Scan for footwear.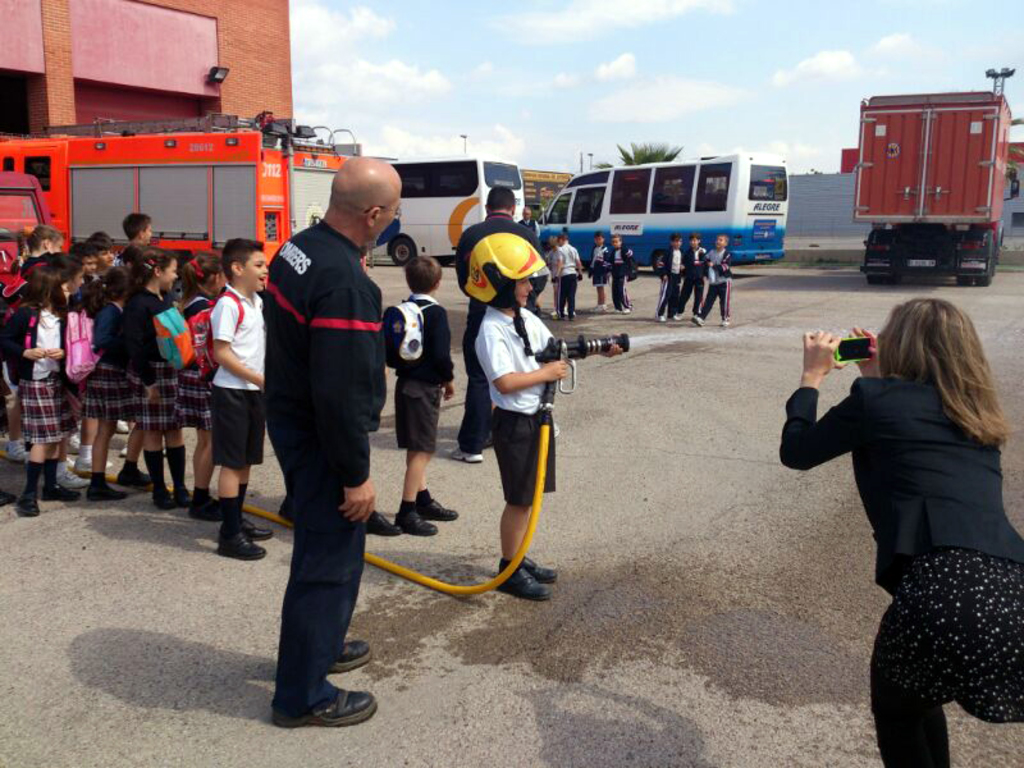
Scan result: <region>329, 644, 371, 662</region>.
